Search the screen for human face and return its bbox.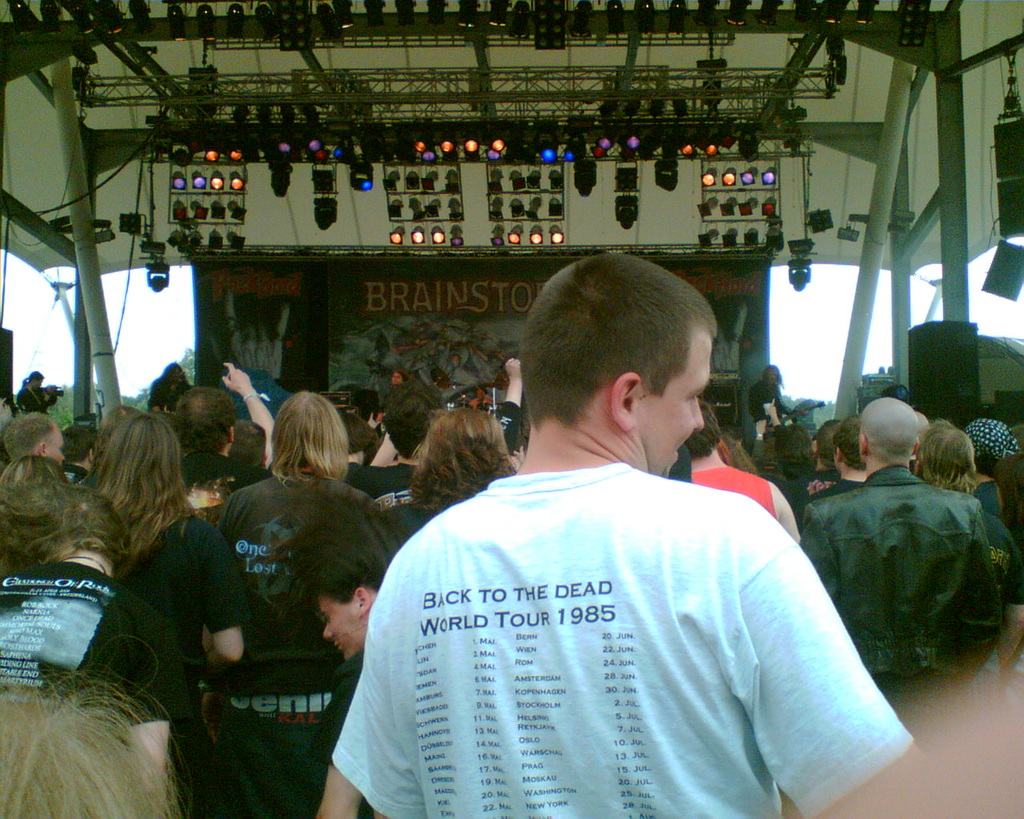
Found: [x1=308, y1=601, x2=361, y2=655].
